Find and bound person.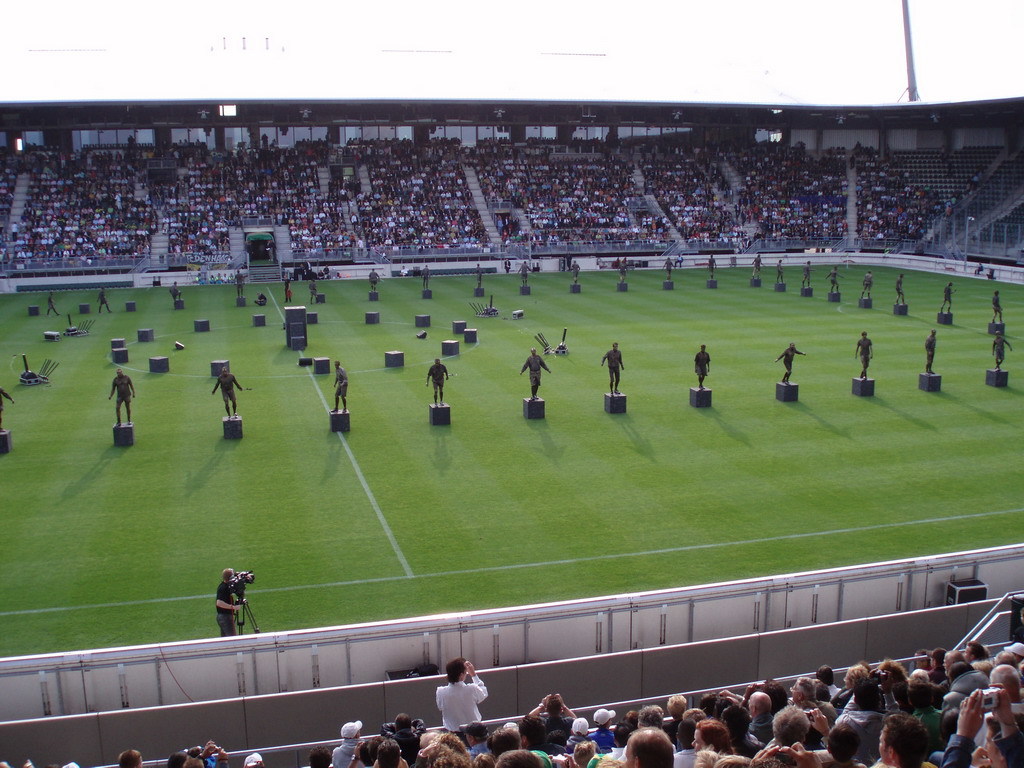
Bound: detection(564, 250, 572, 270).
